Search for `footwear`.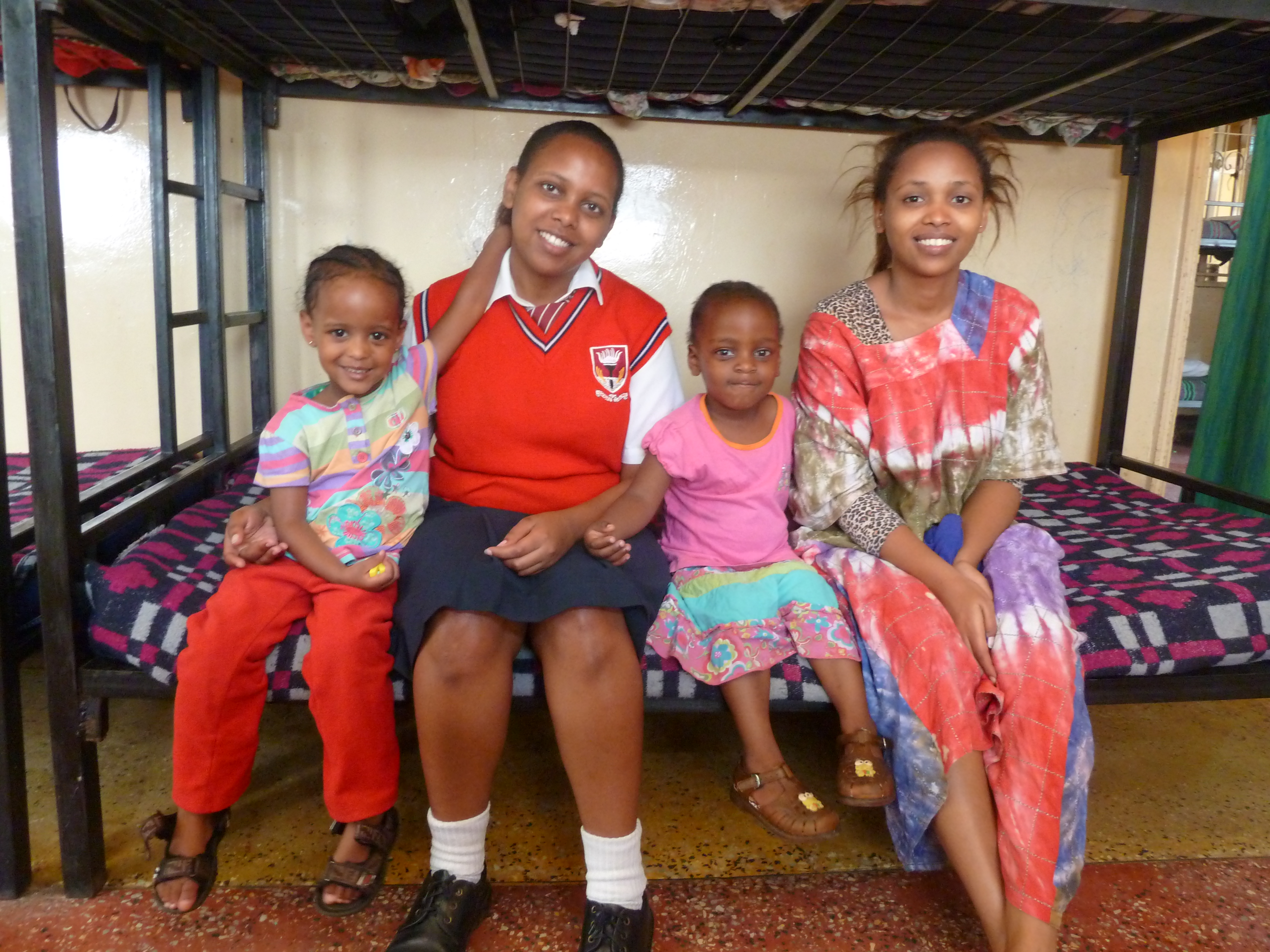
Found at (x1=182, y1=281, x2=208, y2=302).
